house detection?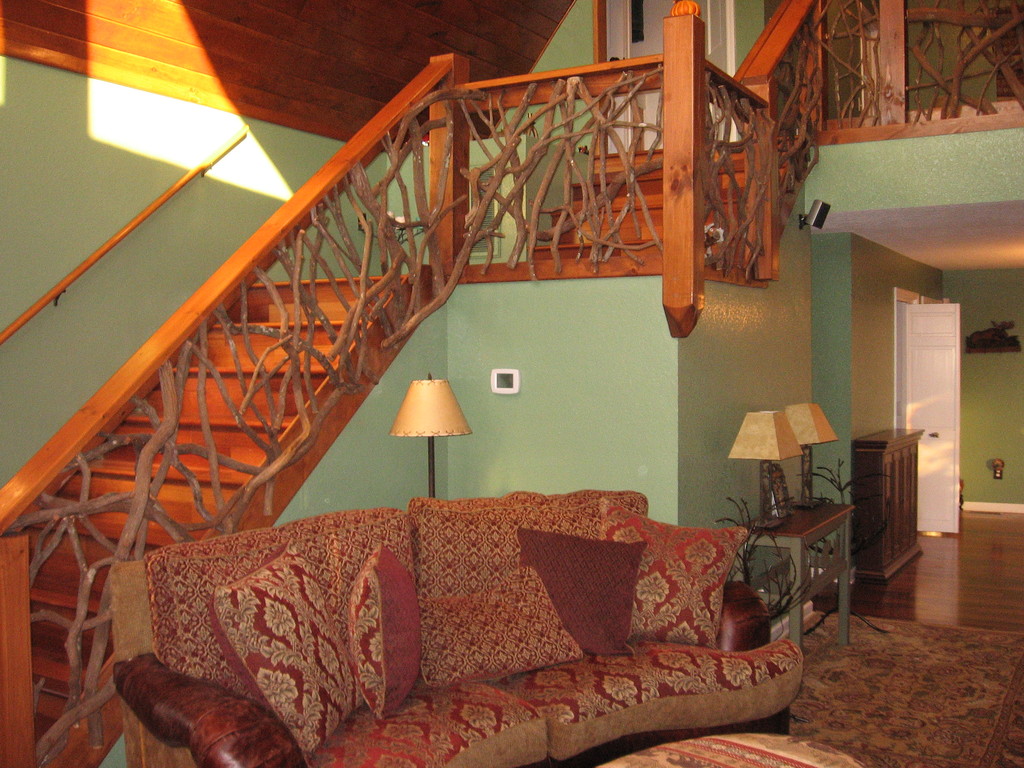
{"x1": 0, "y1": 0, "x2": 1023, "y2": 767}
